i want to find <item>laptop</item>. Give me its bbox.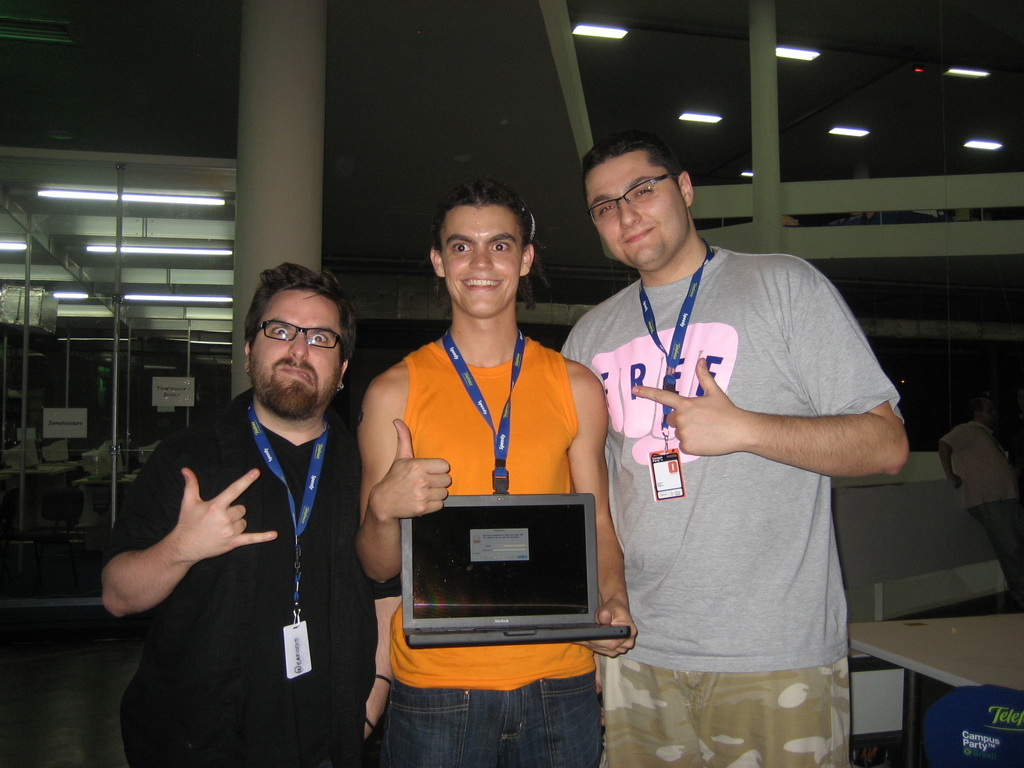
bbox=[380, 486, 616, 666].
